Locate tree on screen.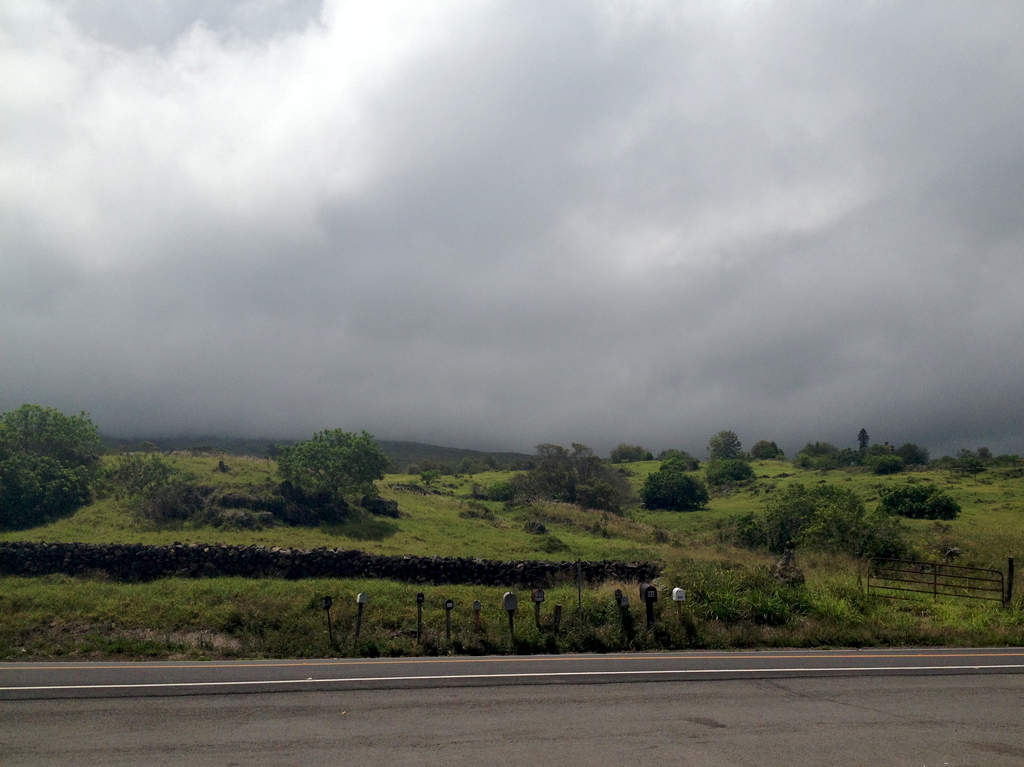
On screen at {"left": 874, "top": 455, "right": 904, "bottom": 476}.
